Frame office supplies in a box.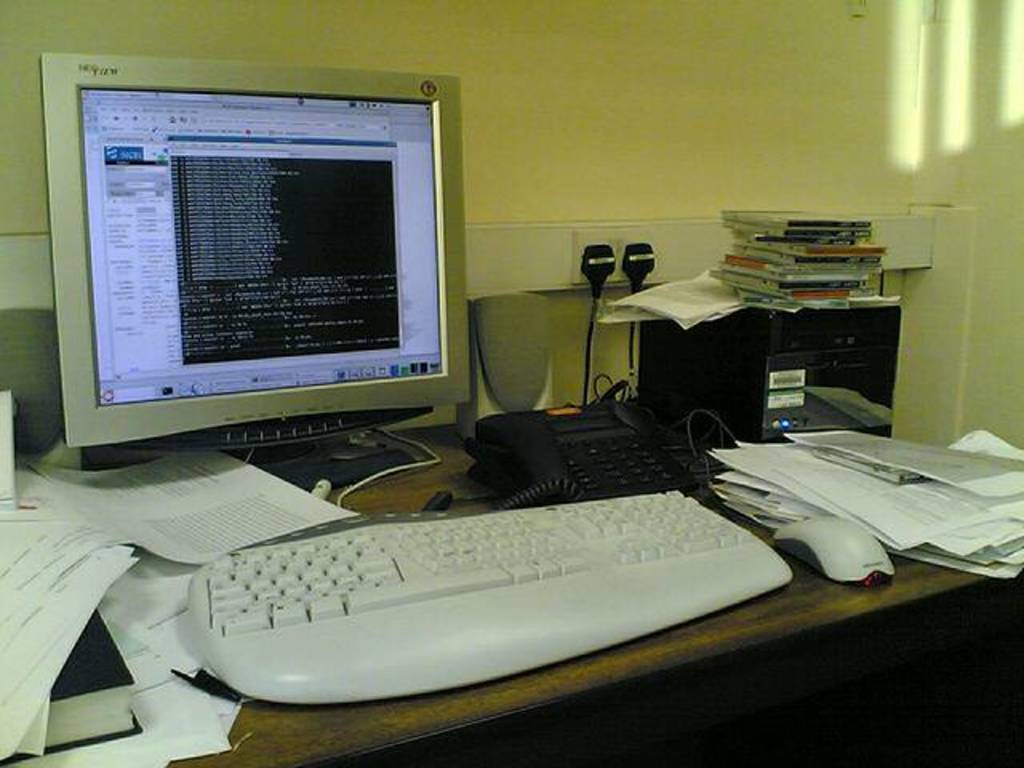
627:243:645:282.
